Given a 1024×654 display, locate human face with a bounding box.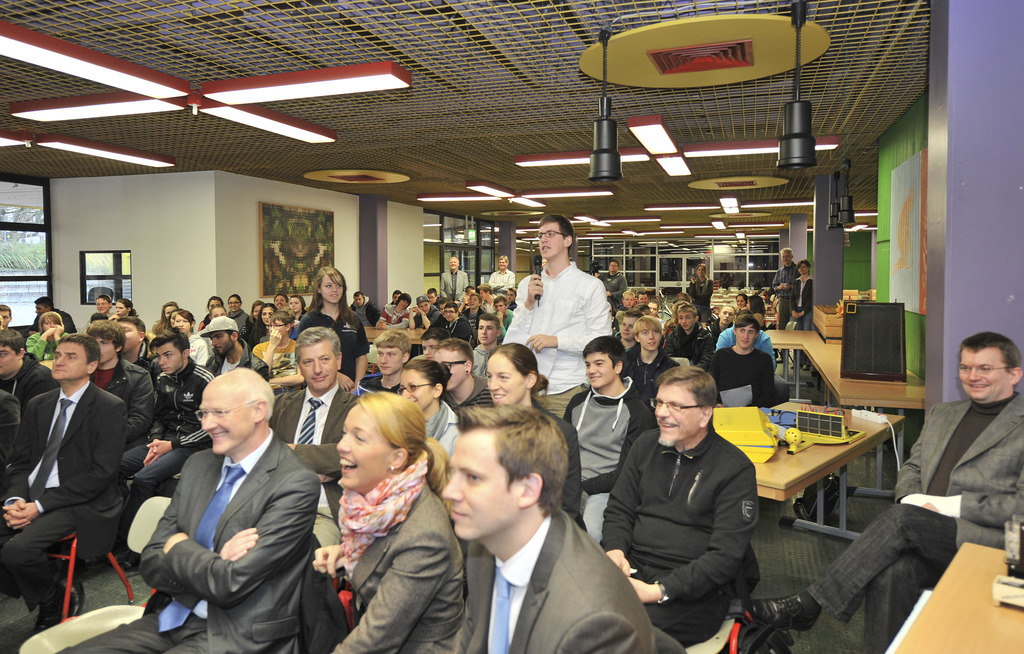
Located: [339, 401, 394, 491].
